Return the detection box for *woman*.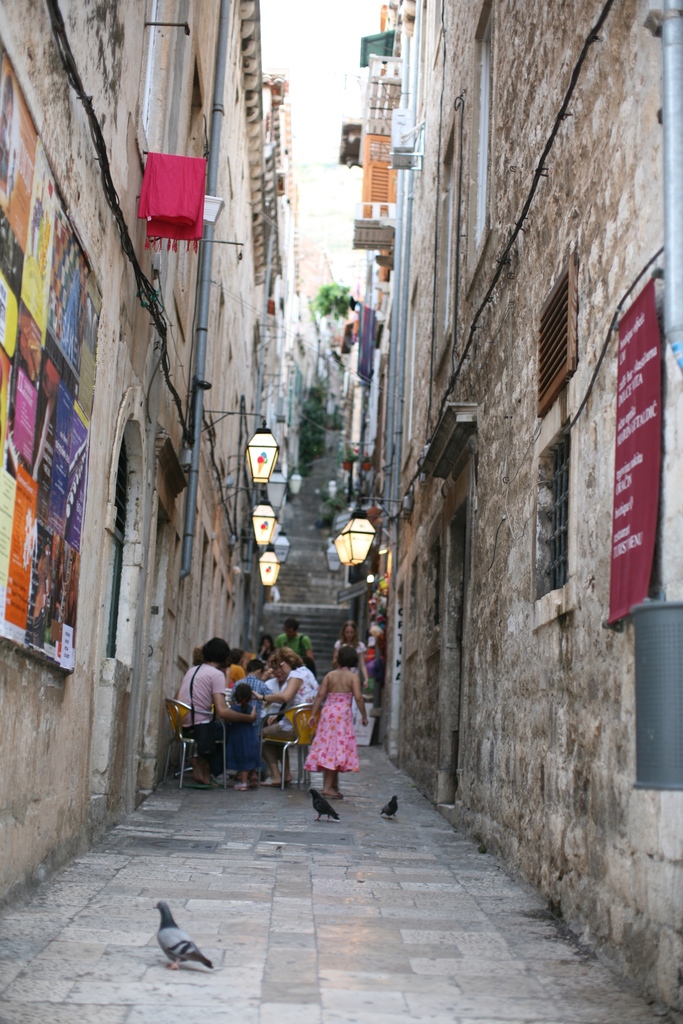
select_region(287, 656, 367, 812).
